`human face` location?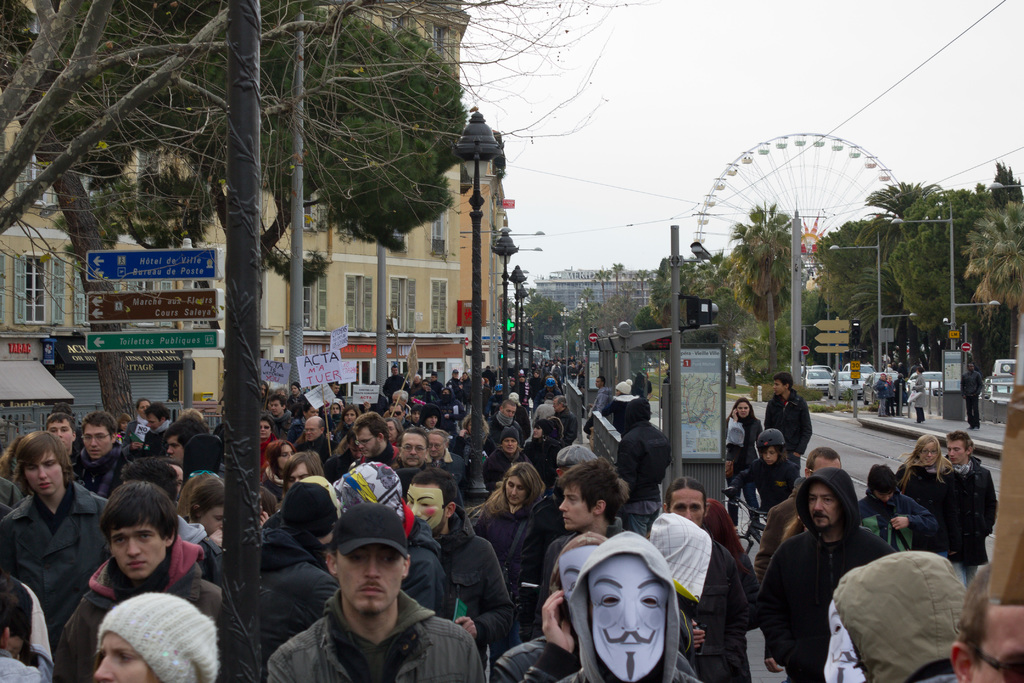
box=[588, 564, 686, 674]
